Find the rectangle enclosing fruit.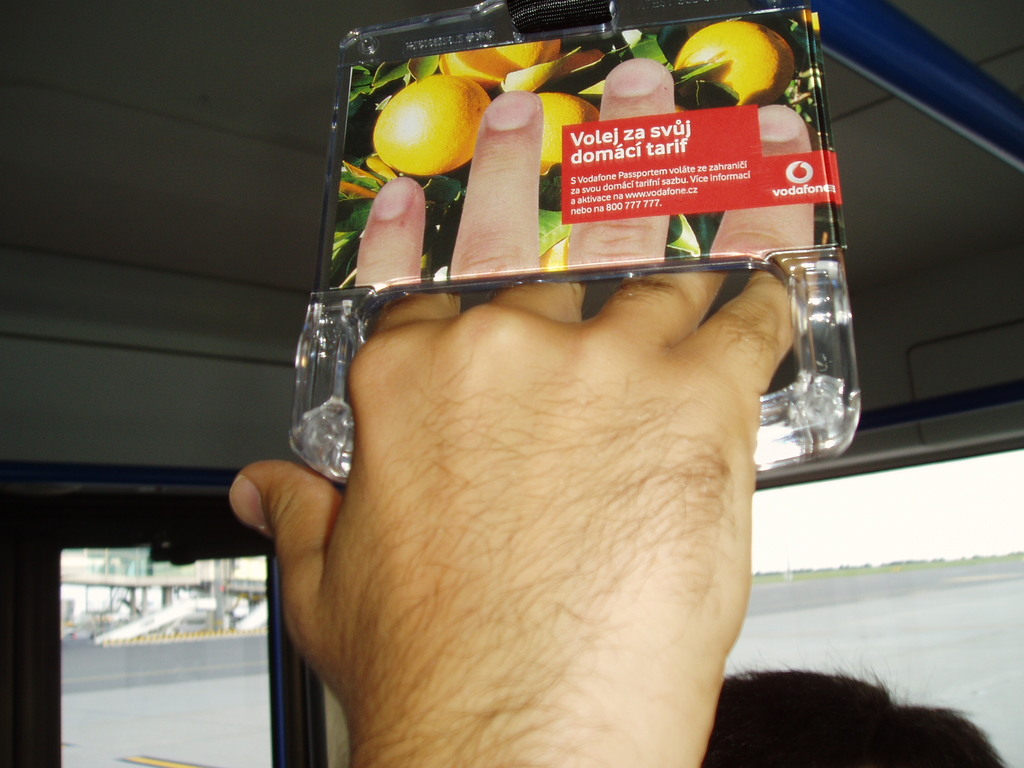
(left=541, top=240, right=569, bottom=271).
